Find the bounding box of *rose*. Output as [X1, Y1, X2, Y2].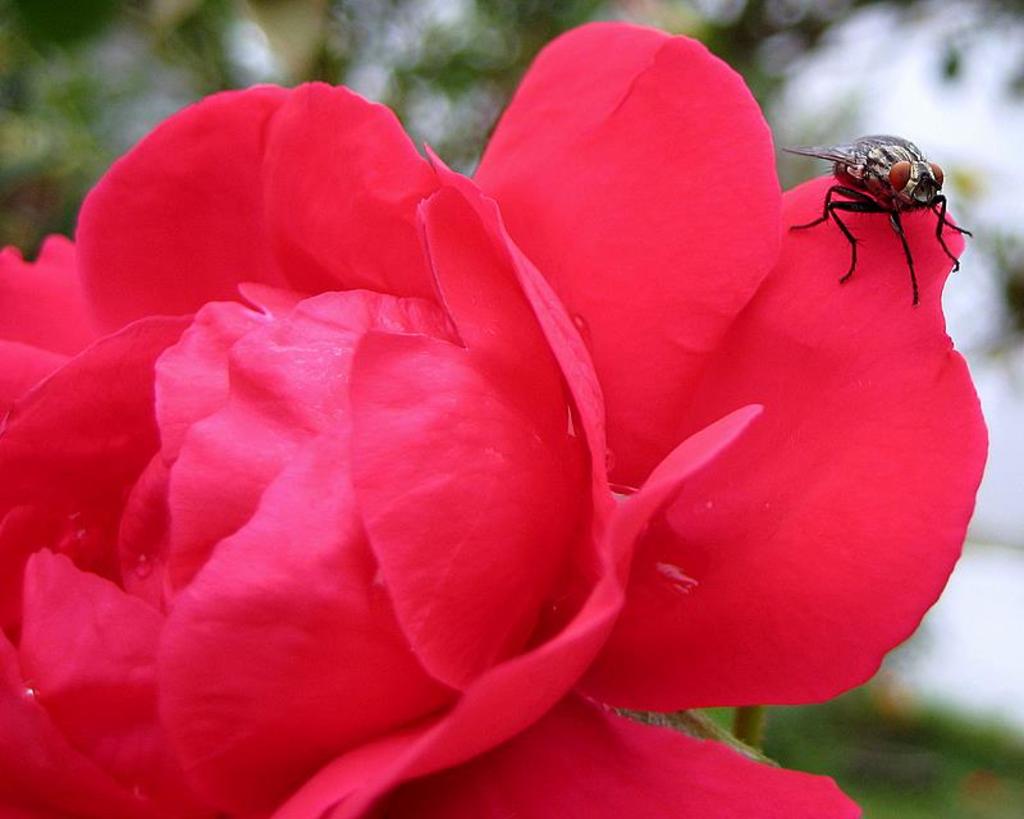
[0, 15, 995, 818].
